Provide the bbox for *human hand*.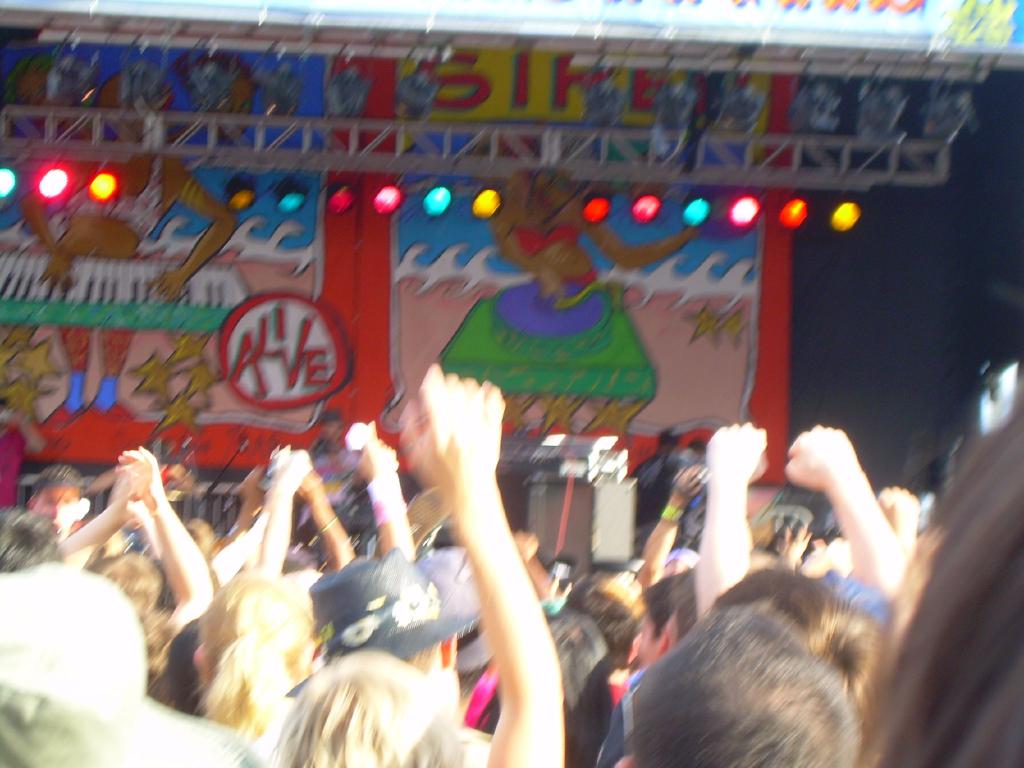
box(513, 528, 541, 564).
